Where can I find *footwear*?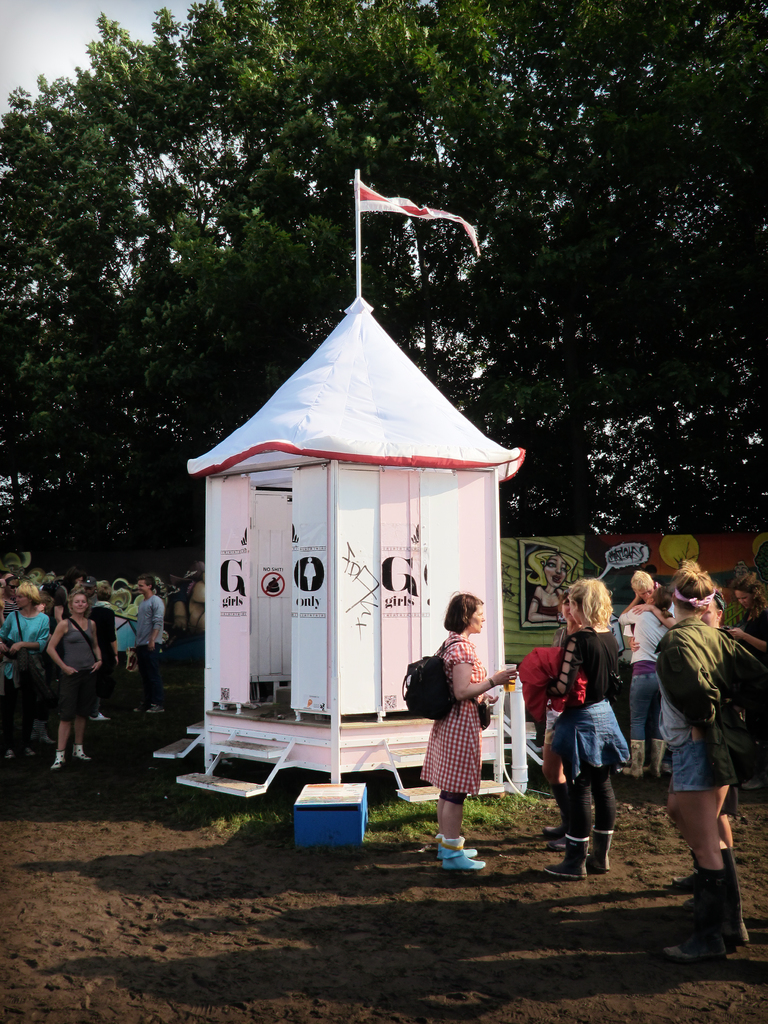
You can find it at <bbox>443, 844, 486, 877</bbox>.
